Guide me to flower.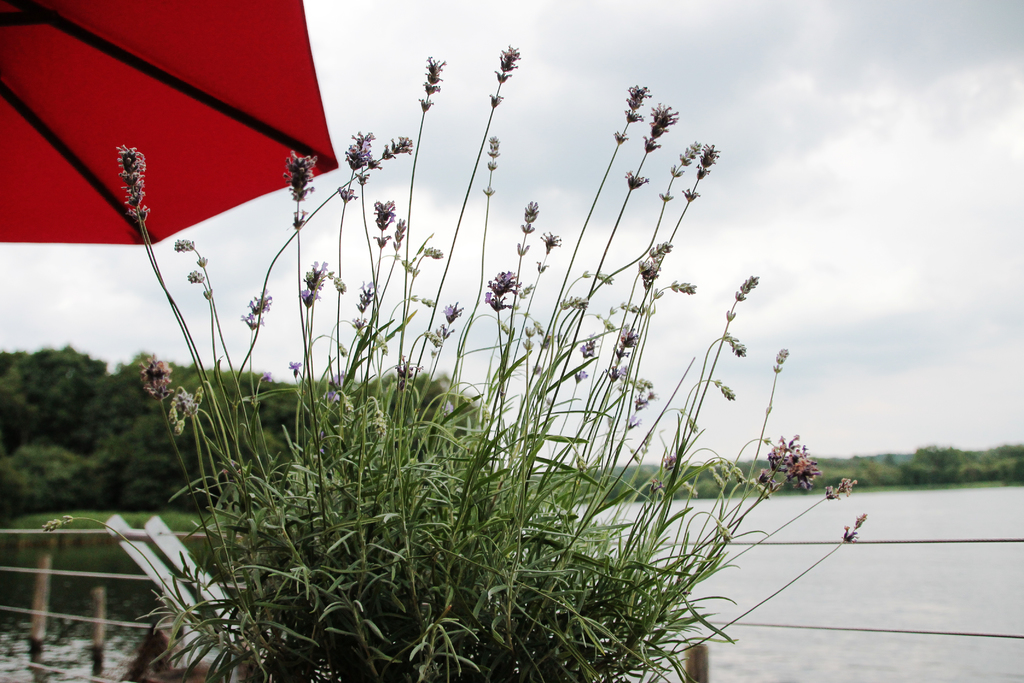
Guidance: <box>344,131,370,173</box>.
